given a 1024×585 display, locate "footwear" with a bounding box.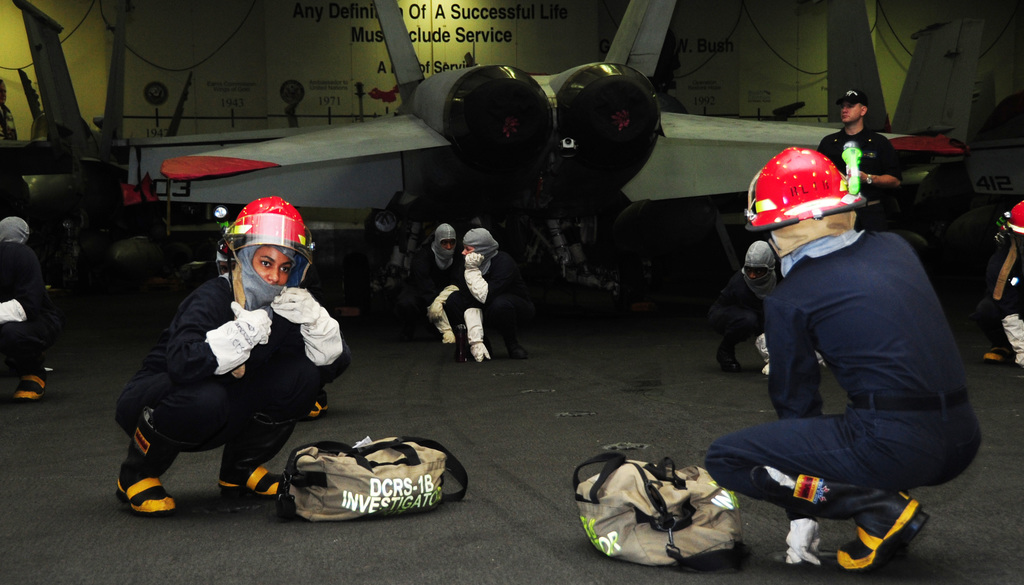
Located: bbox(213, 464, 282, 509).
